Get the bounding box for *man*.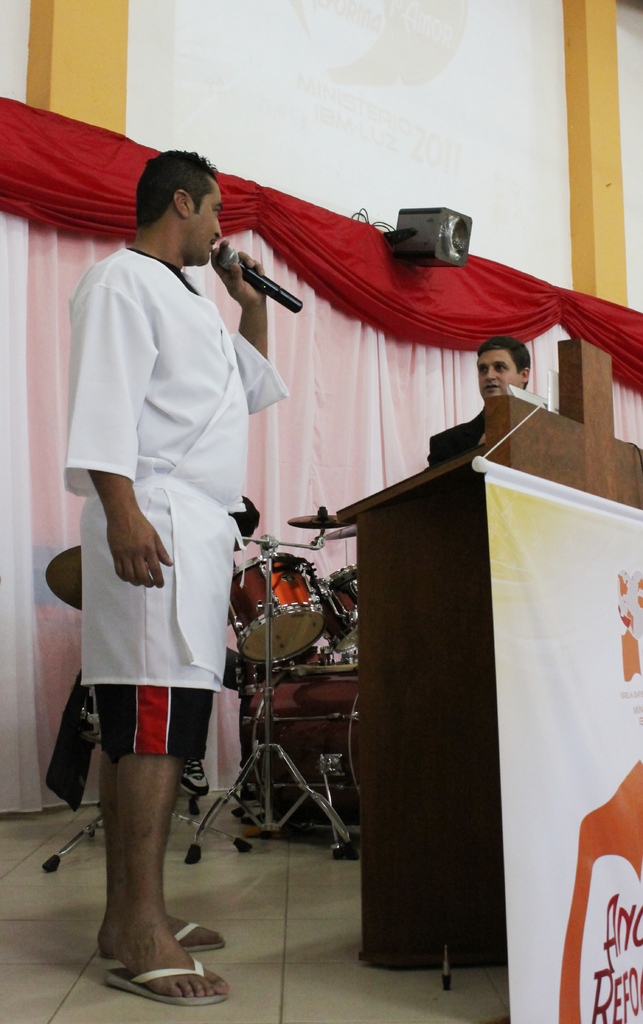
left=423, top=344, right=551, bottom=462.
